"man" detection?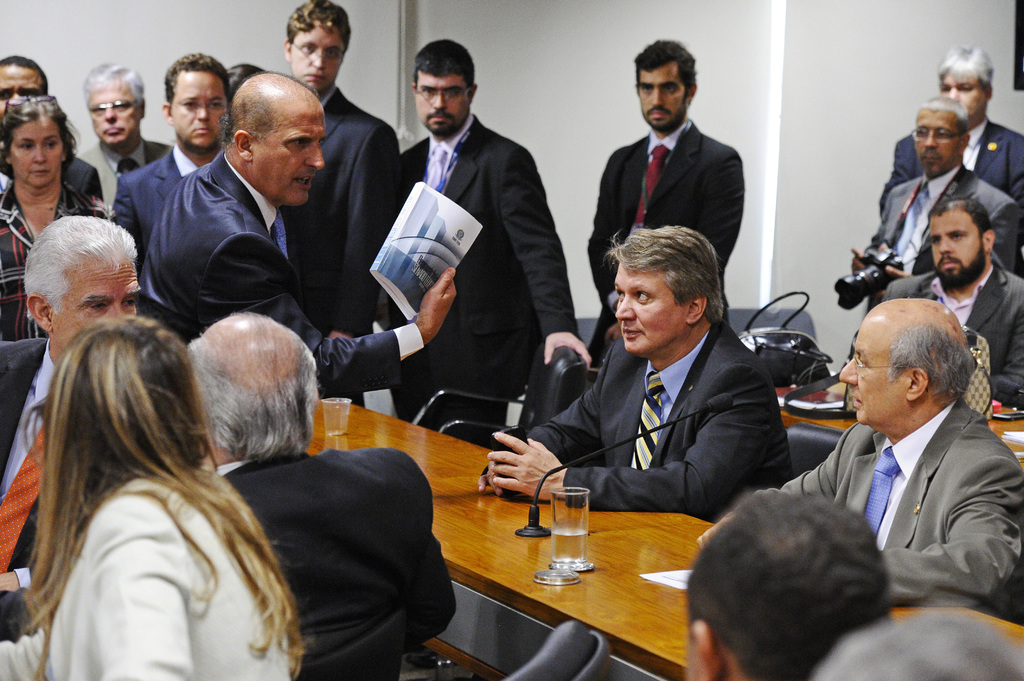
crop(186, 308, 463, 680)
